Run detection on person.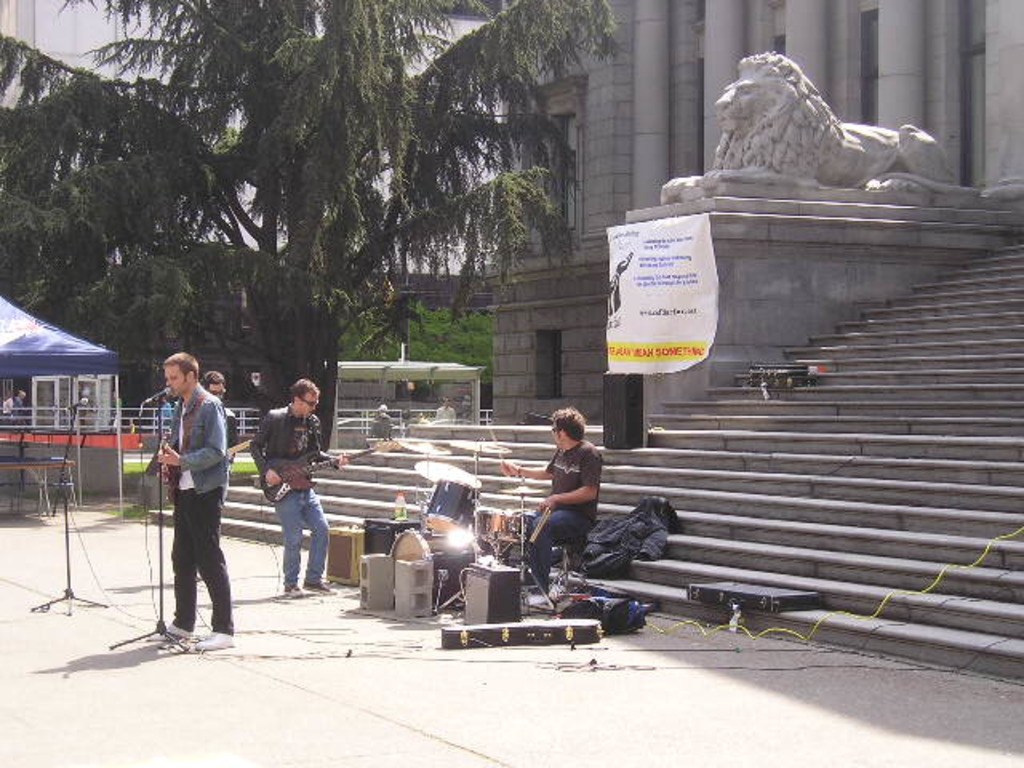
Result: bbox(158, 352, 232, 654).
